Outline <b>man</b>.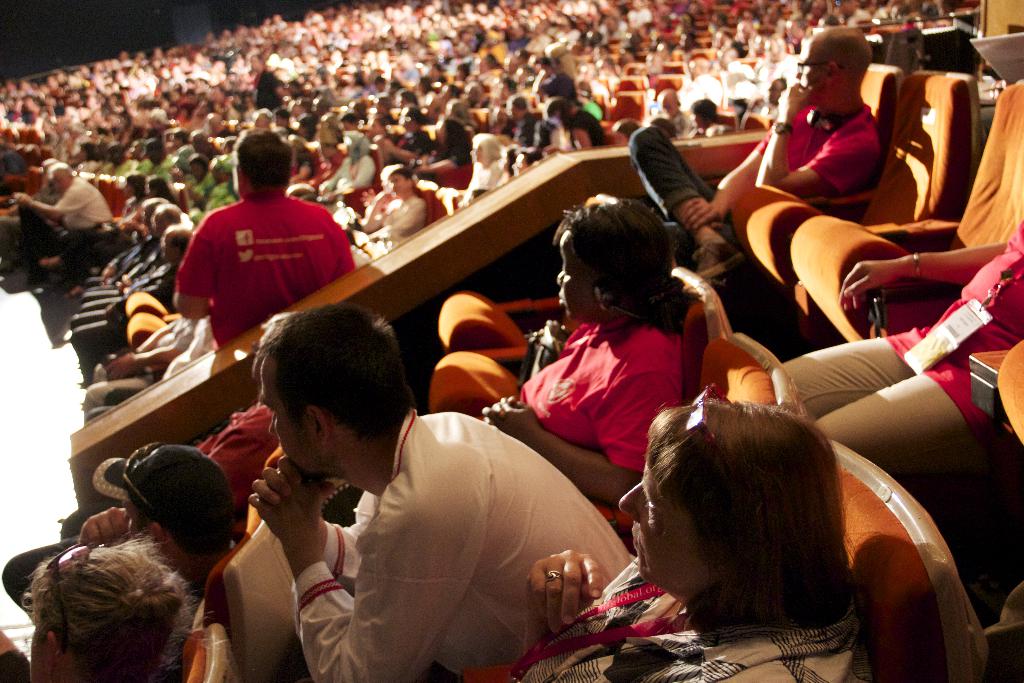
Outline: {"x1": 624, "y1": 23, "x2": 881, "y2": 315}.
